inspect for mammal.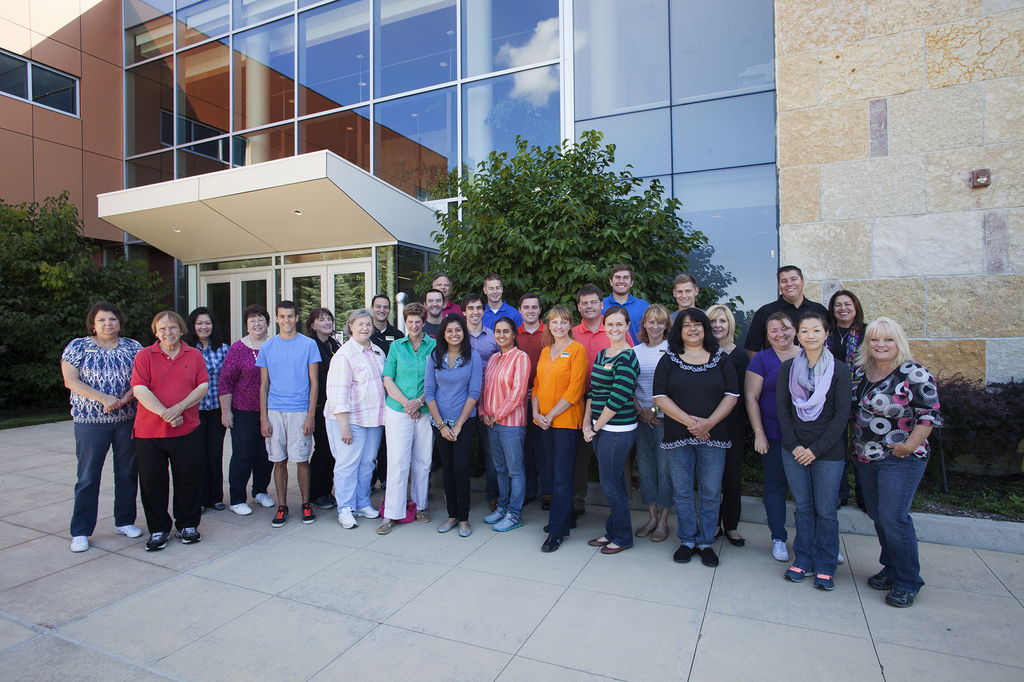
Inspection: (481, 271, 524, 332).
